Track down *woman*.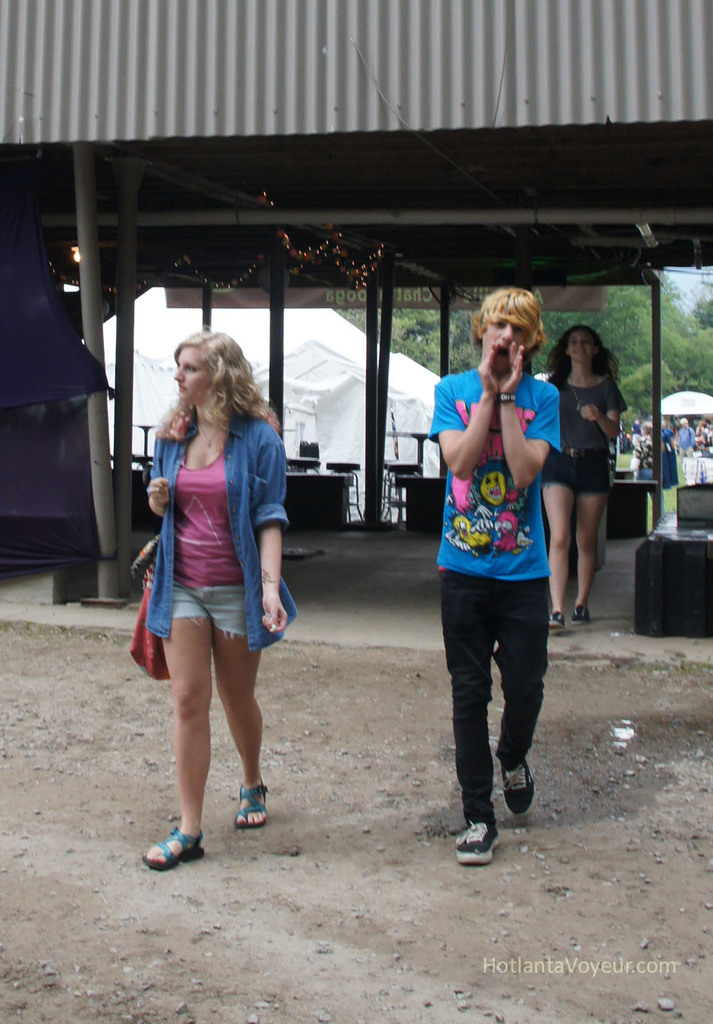
Tracked to 128, 323, 298, 835.
